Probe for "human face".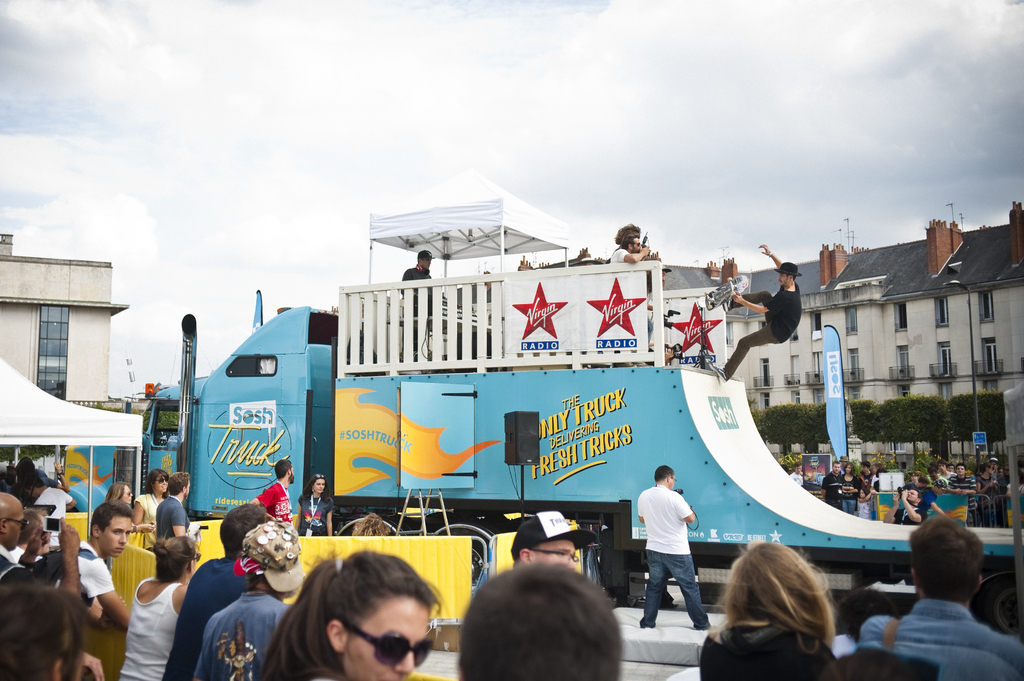
Probe result: l=312, t=477, r=324, b=492.
